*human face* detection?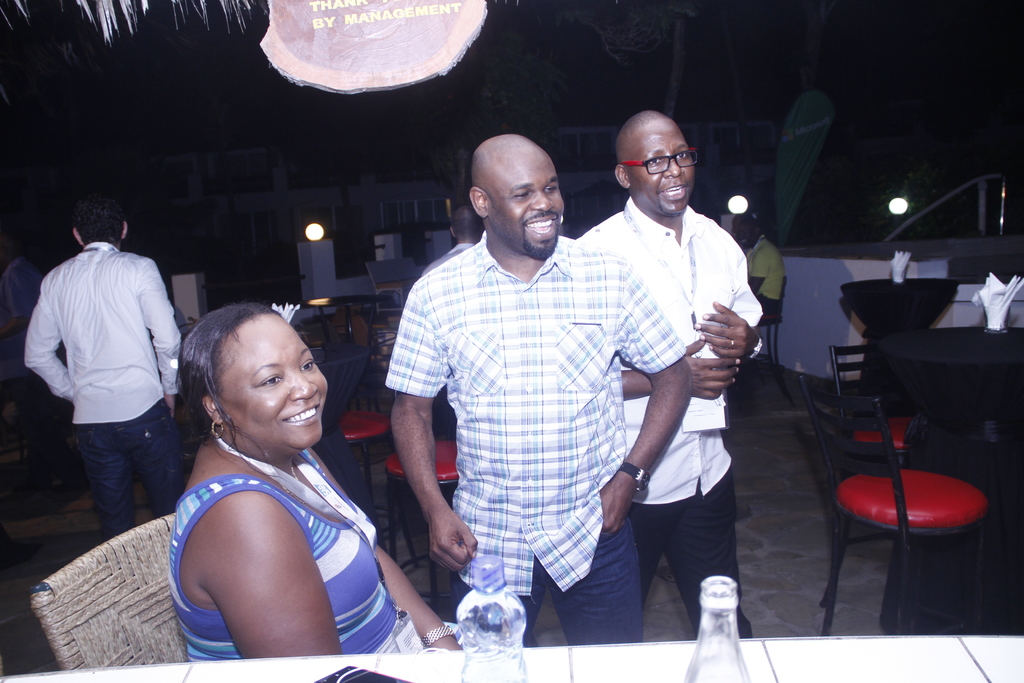
[left=631, top=128, right=692, bottom=215]
